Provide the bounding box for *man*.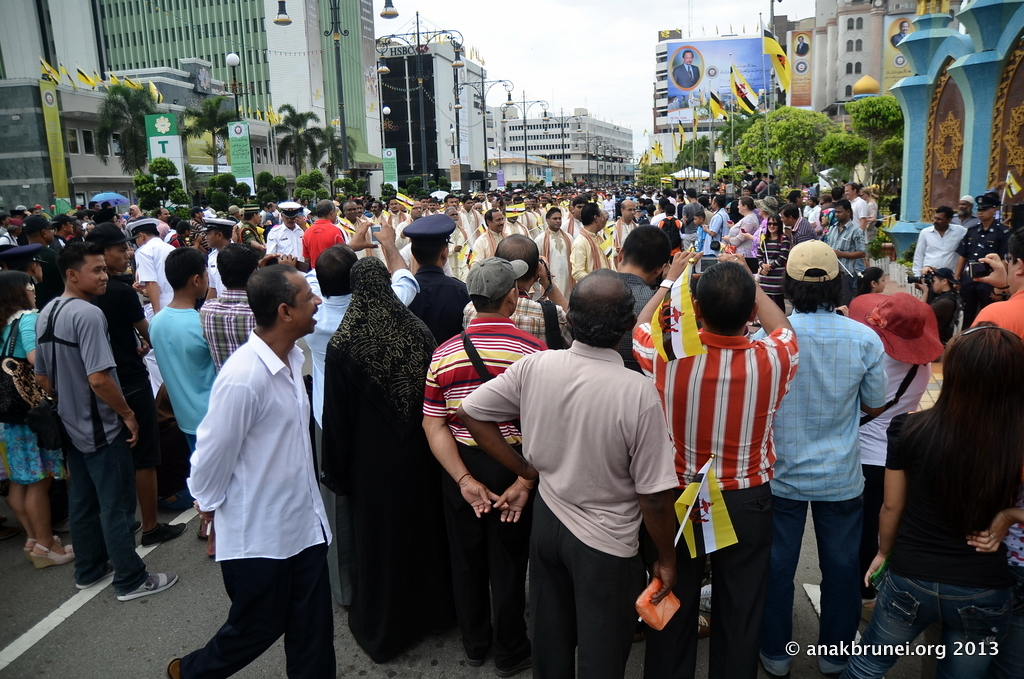
box=[978, 212, 1023, 340].
